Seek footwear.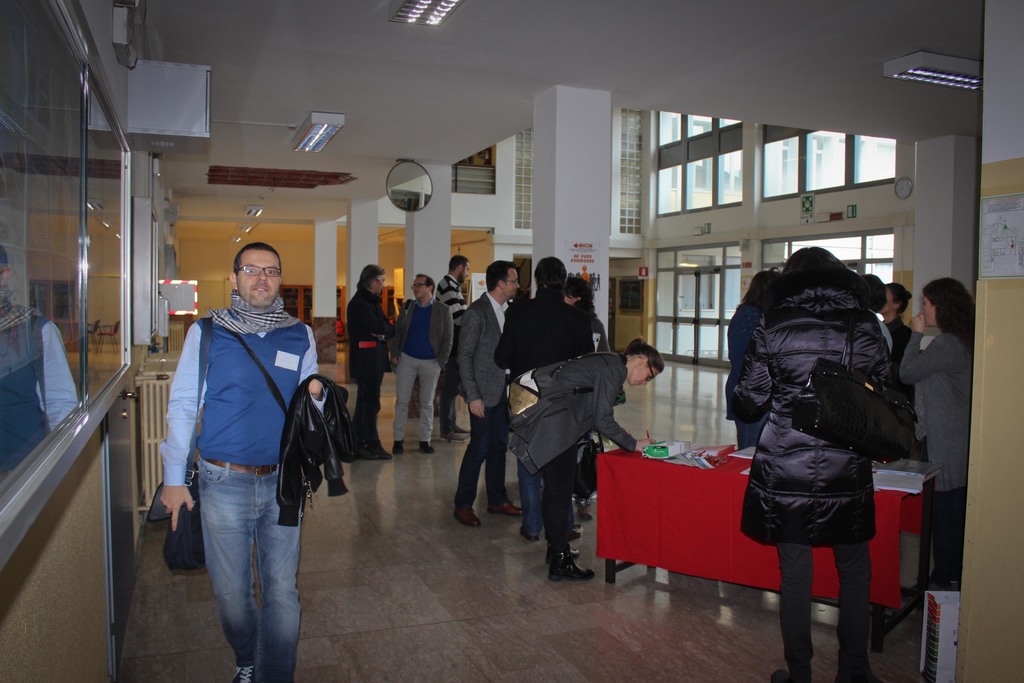
pyautogui.locateOnScreen(234, 661, 253, 679).
